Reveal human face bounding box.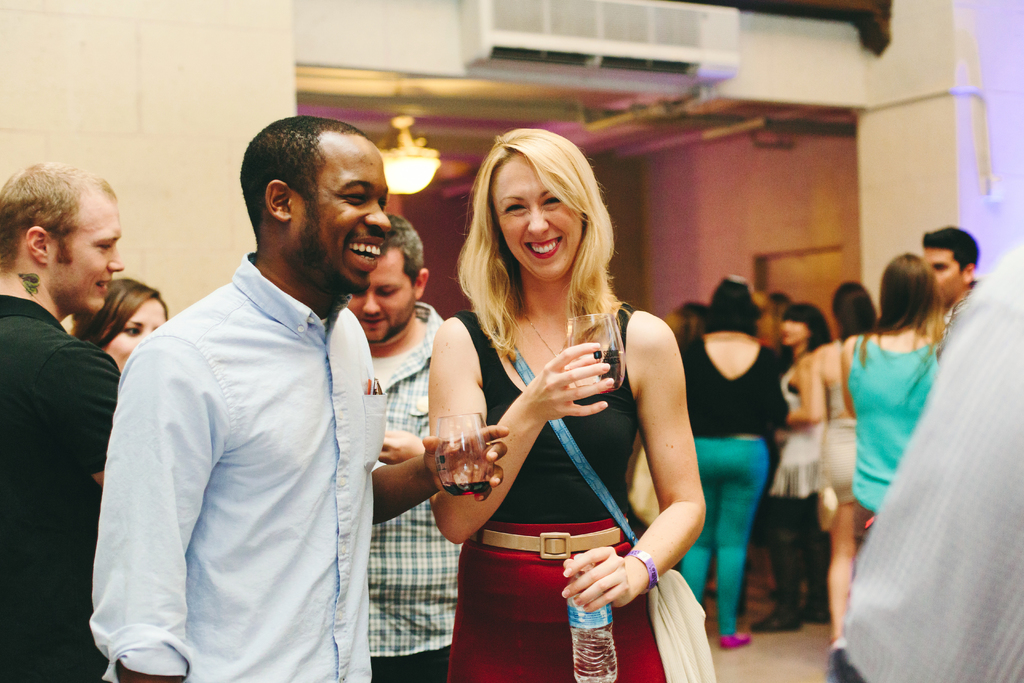
Revealed: pyautogui.locateOnScreen(298, 136, 390, 298).
